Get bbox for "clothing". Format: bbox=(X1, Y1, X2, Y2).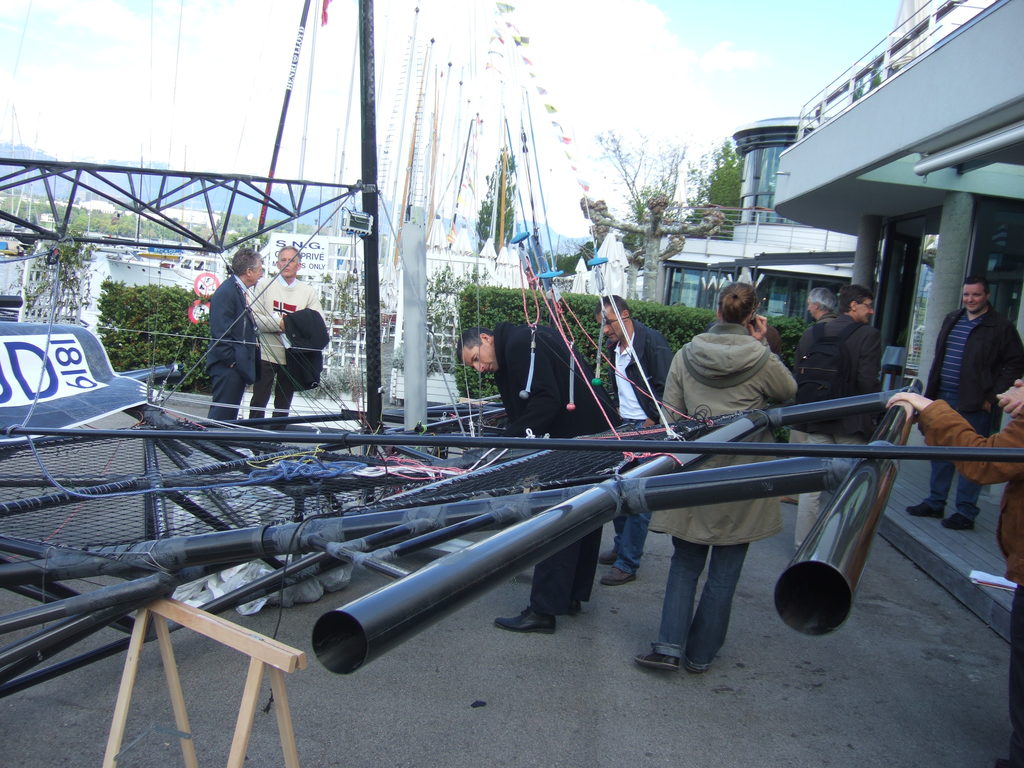
bbox=(602, 310, 676, 570).
